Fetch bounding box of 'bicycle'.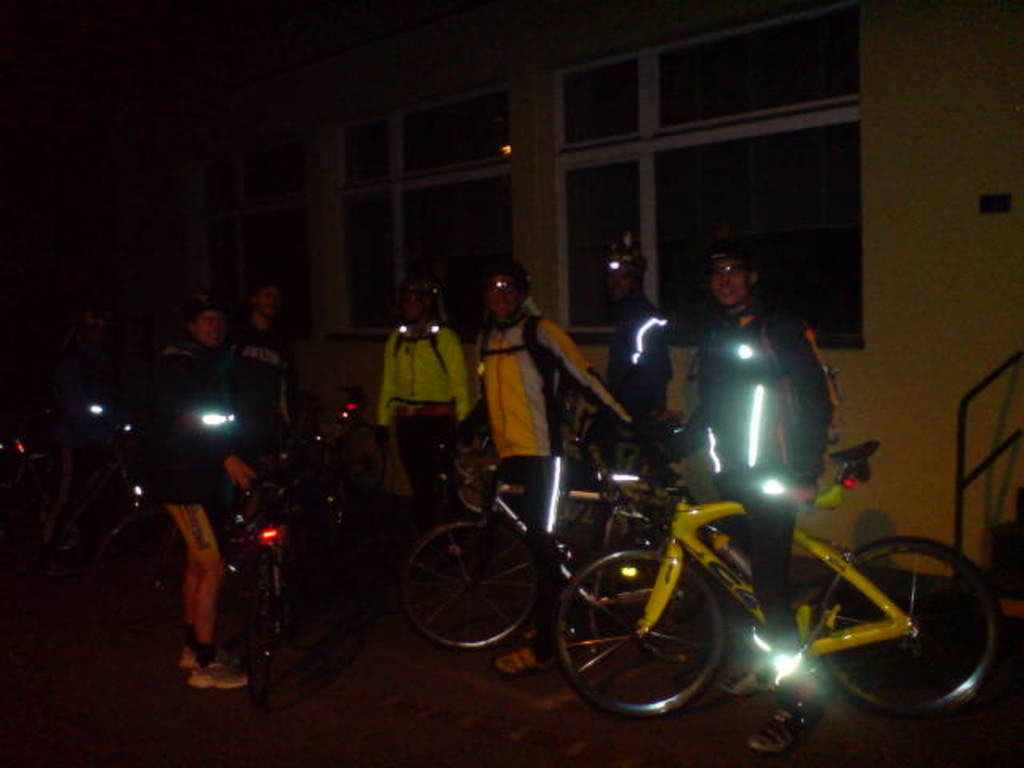
Bbox: (left=550, top=402, right=968, bottom=731).
